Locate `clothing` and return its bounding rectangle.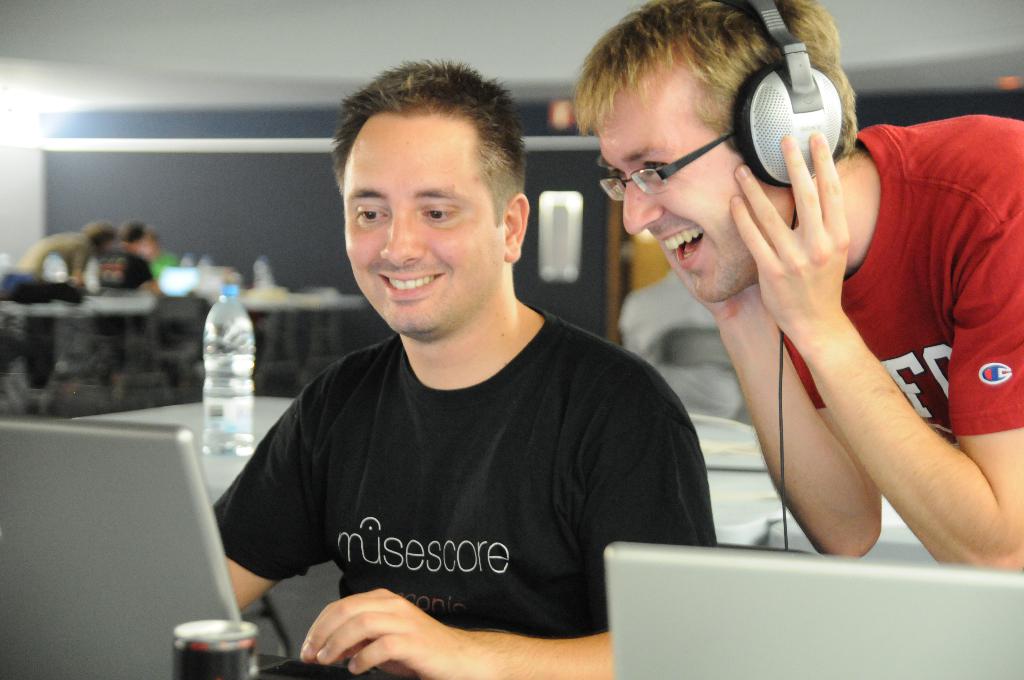
{"left": 148, "top": 248, "right": 182, "bottom": 371}.
